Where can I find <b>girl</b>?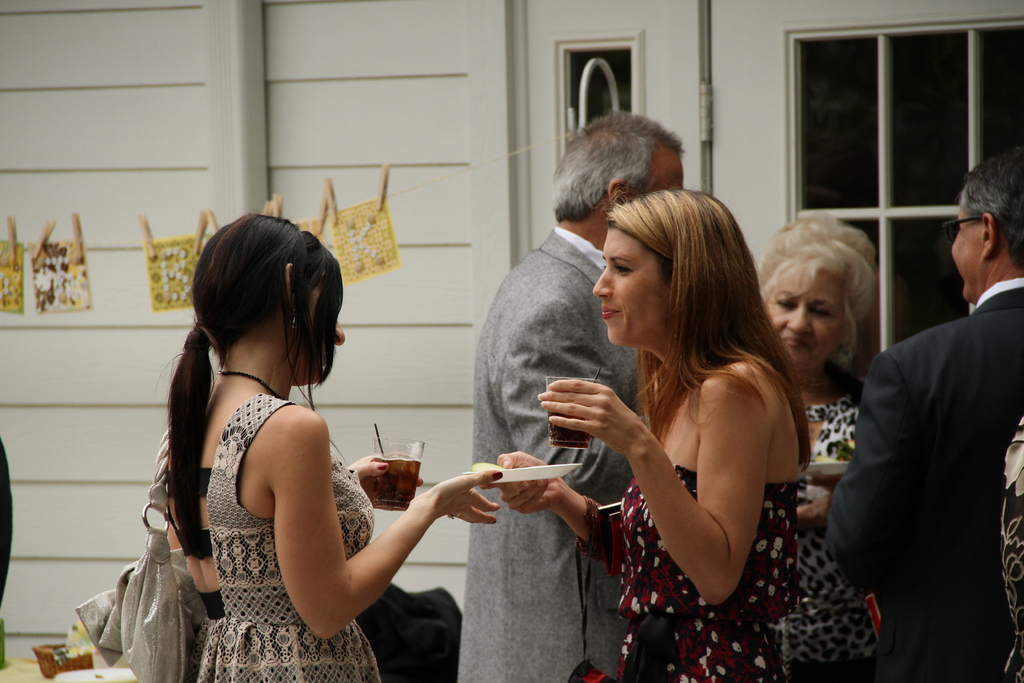
You can find it at [160,212,502,682].
